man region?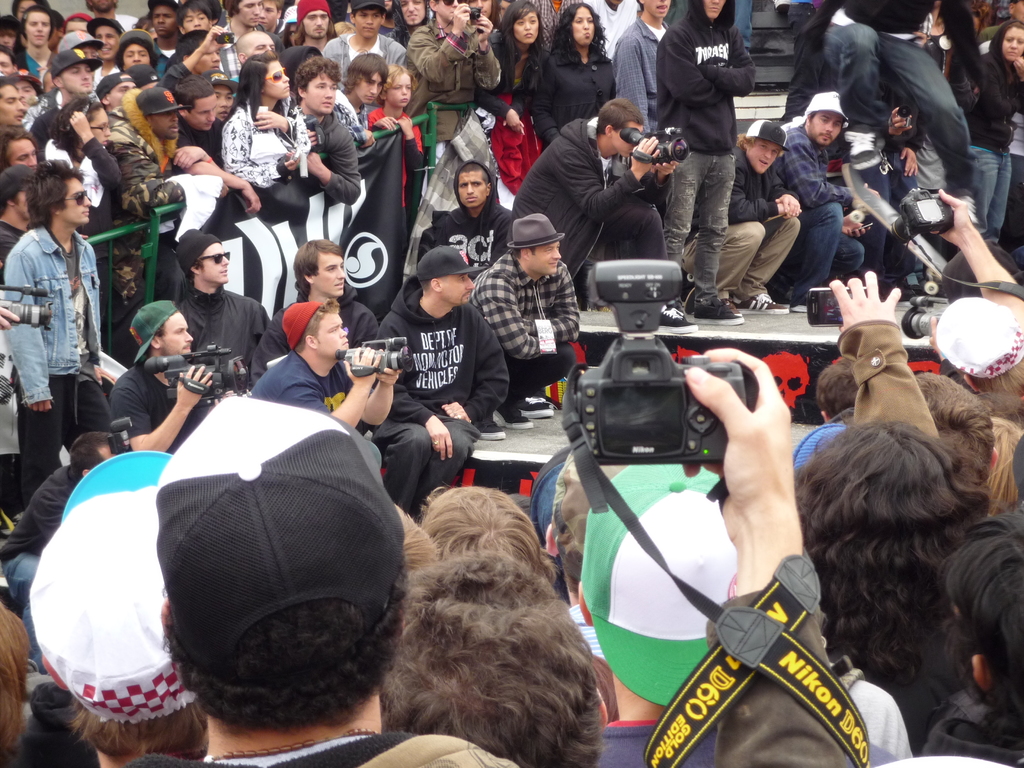
bbox=[151, 0, 180, 69]
